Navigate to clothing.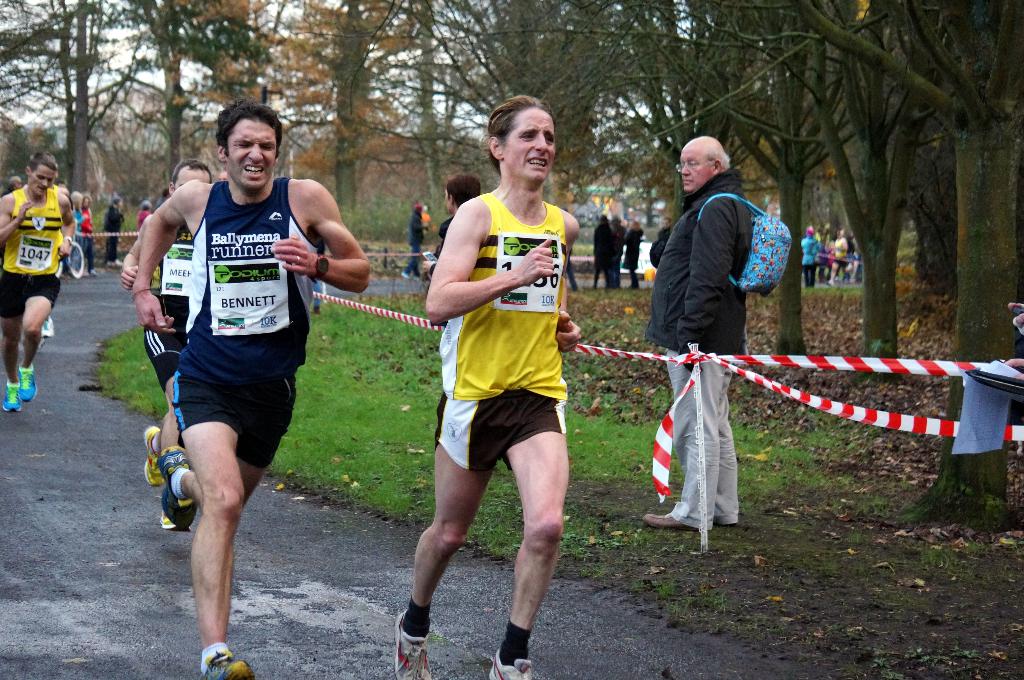
Navigation target: {"left": 402, "top": 207, "right": 428, "bottom": 275}.
